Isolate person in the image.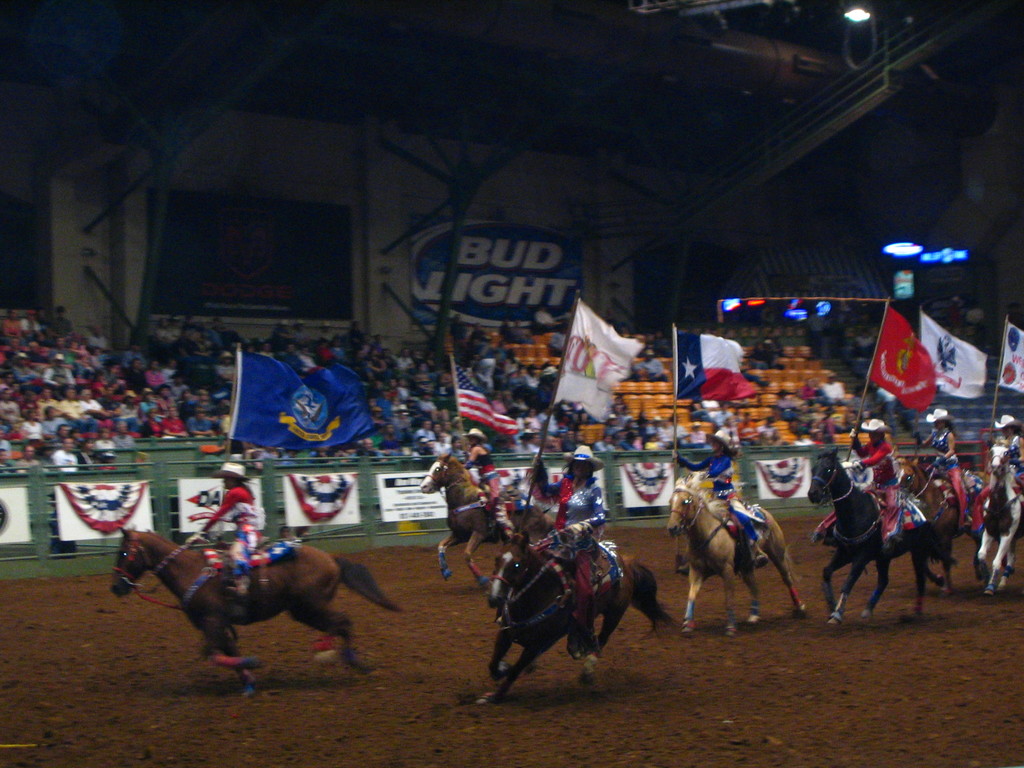
Isolated region: box=[191, 460, 263, 598].
